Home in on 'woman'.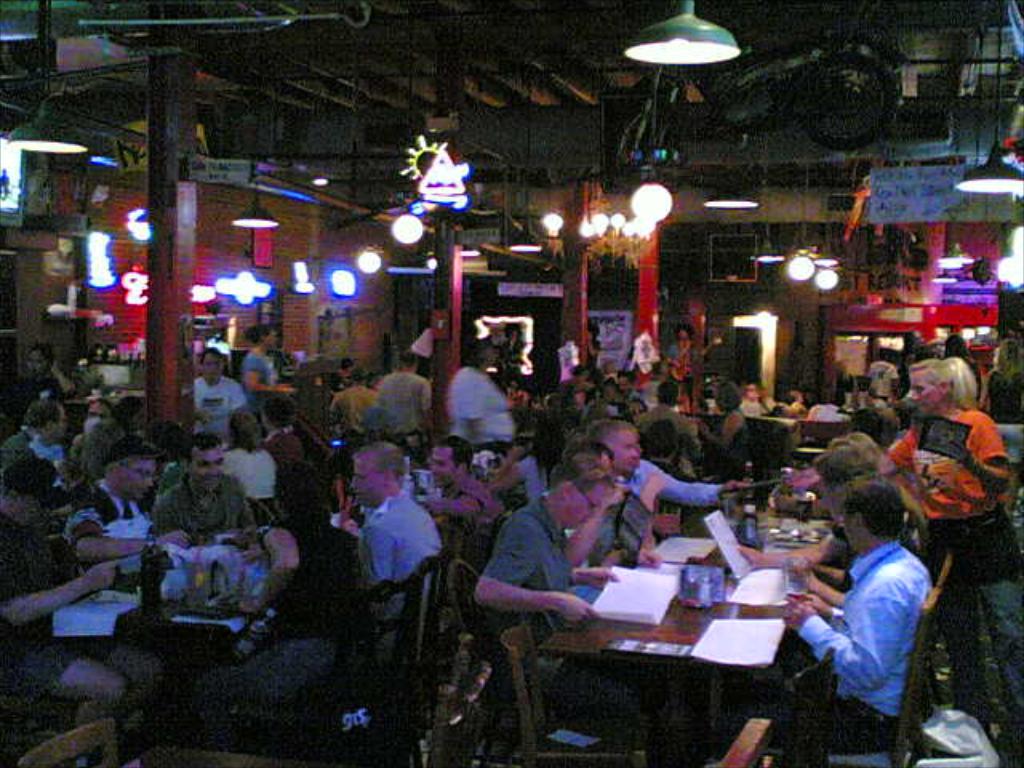
Homed in at pyautogui.locateOnScreen(250, 458, 374, 662).
